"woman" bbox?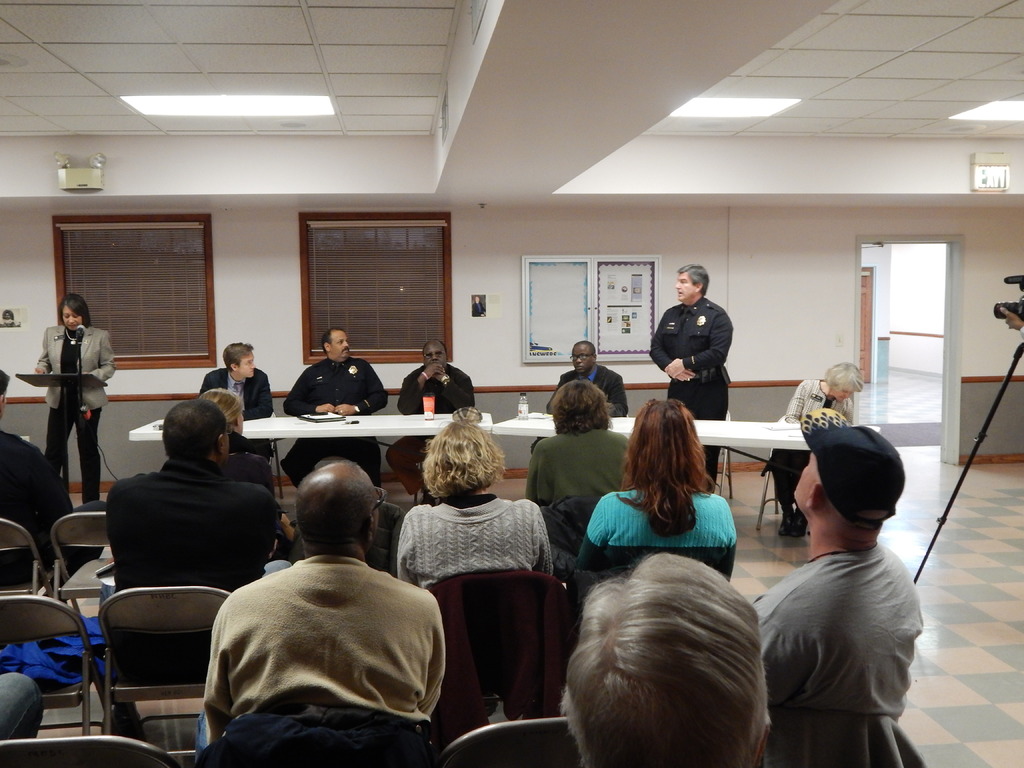
Rect(589, 401, 745, 596)
